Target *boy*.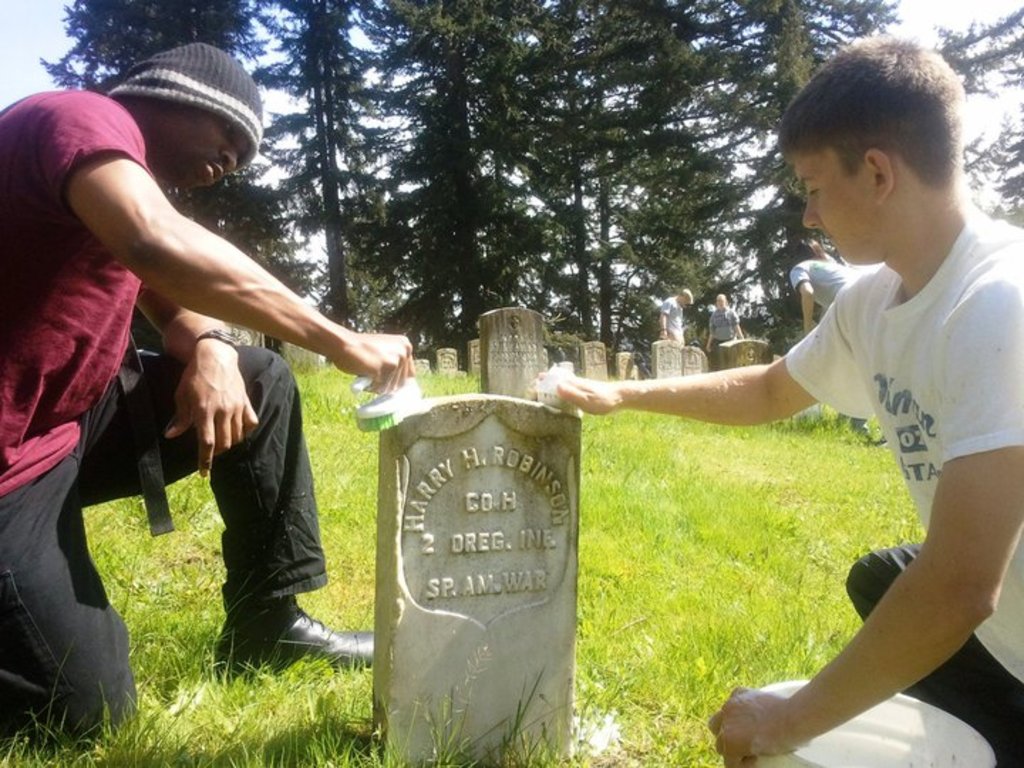
Target region: <region>546, 28, 1023, 767</region>.
